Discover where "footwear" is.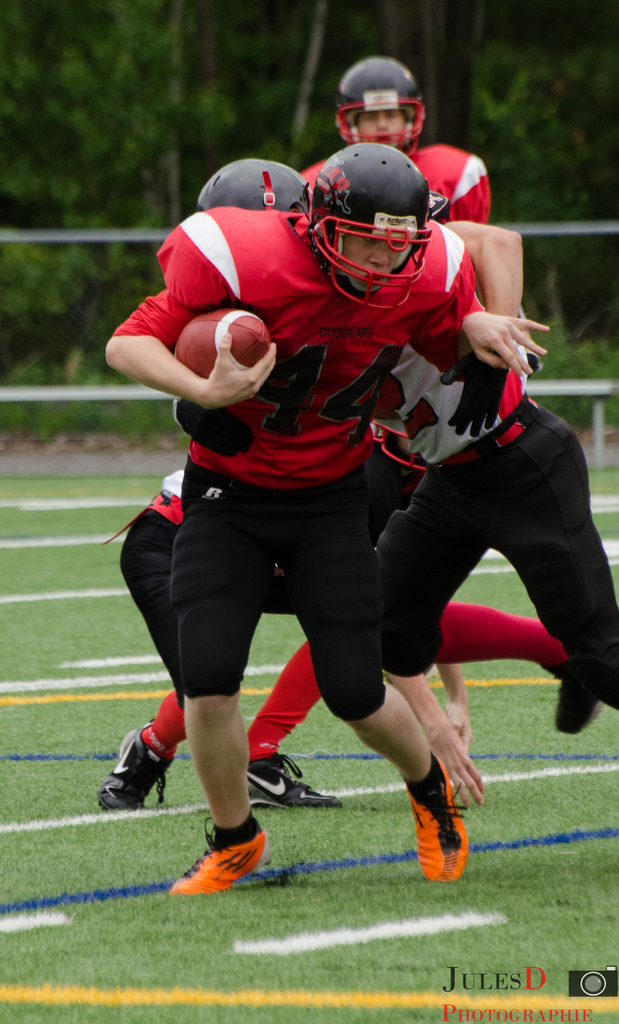
Discovered at l=407, t=750, r=470, b=879.
